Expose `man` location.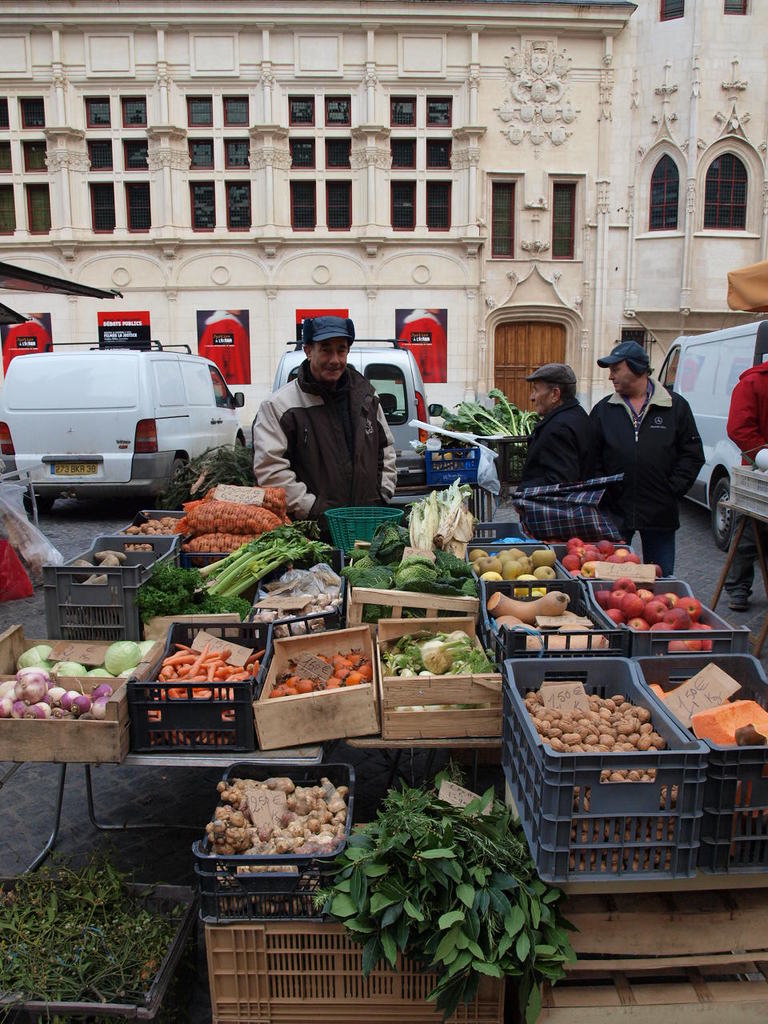
Exposed at crop(725, 351, 767, 610).
